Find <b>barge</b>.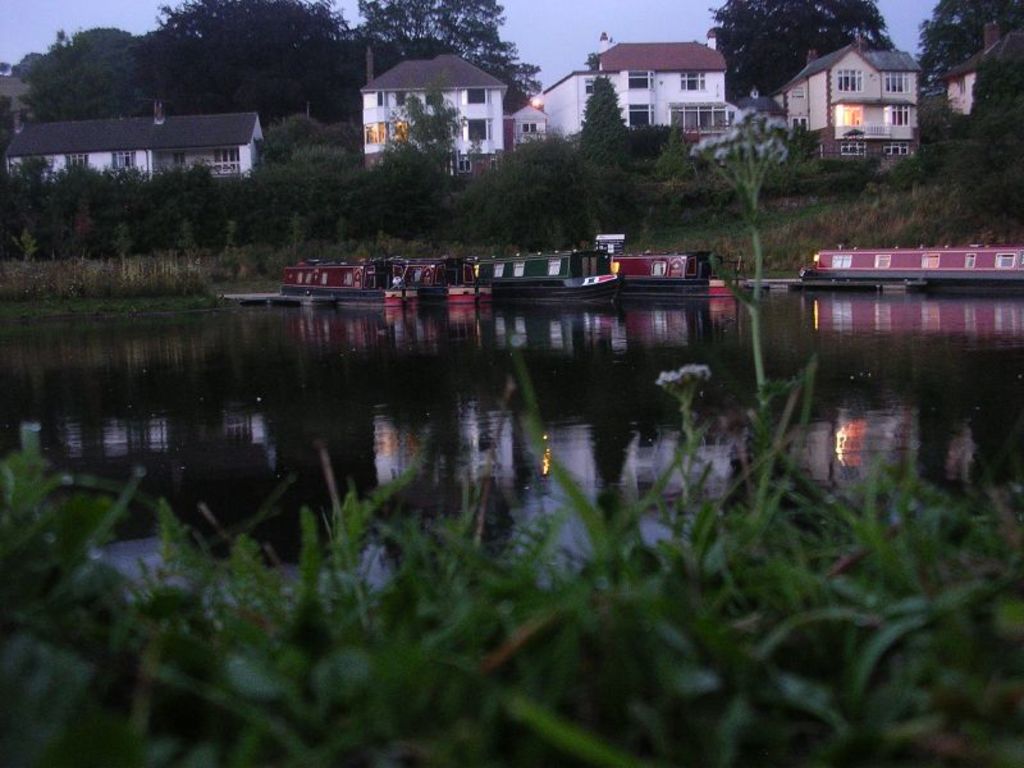
[x1=279, y1=255, x2=416, y2=301].
